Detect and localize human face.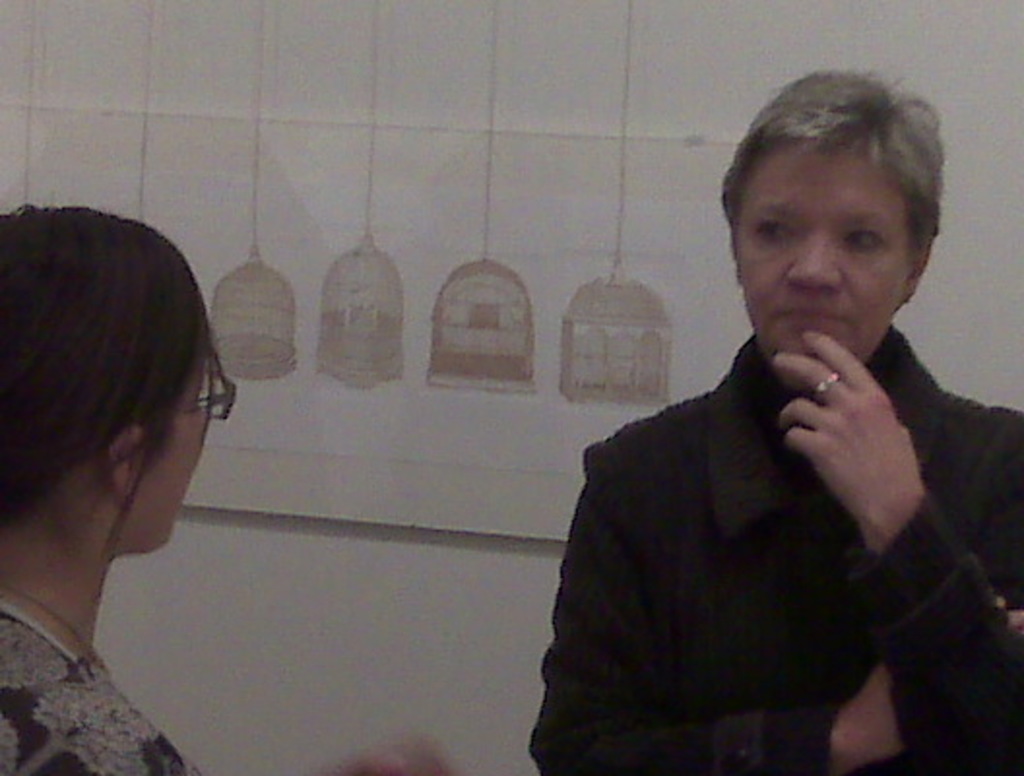
Localized at [left=124, top=353, right=196, bottom=553].
